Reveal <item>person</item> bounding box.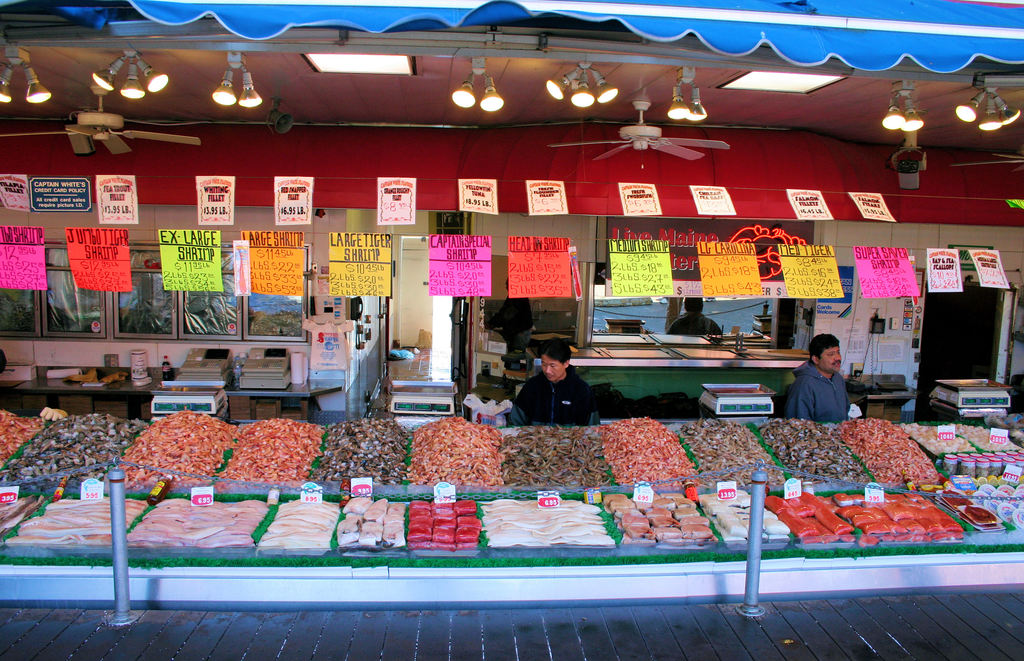
Revealed: Rect(525, 333, 595, 427).
